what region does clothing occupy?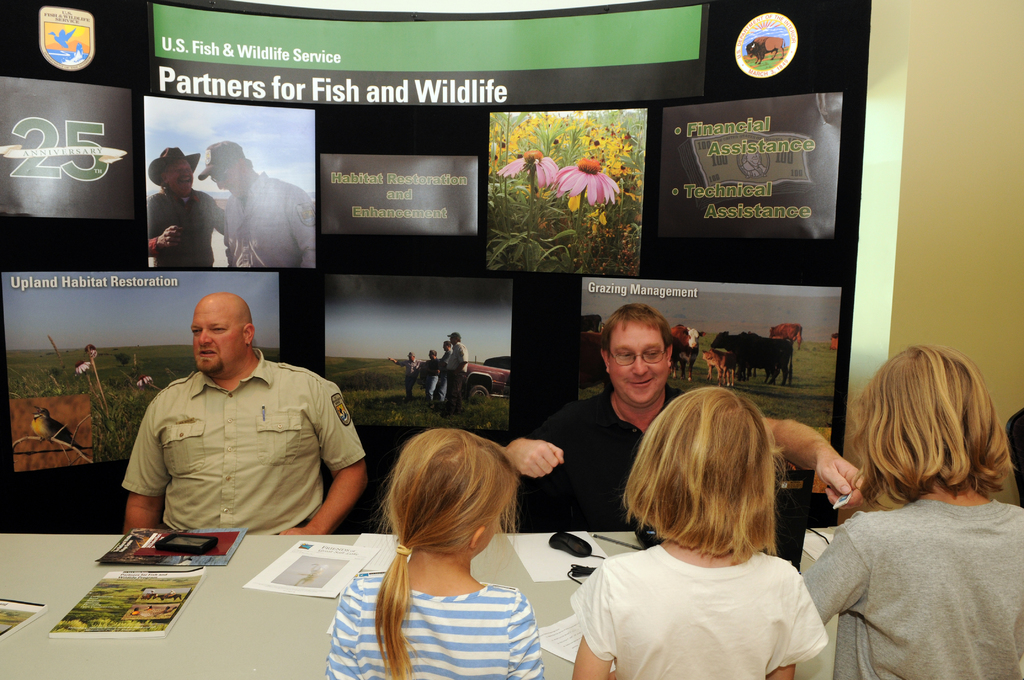
[224, 174, 314, 265].
